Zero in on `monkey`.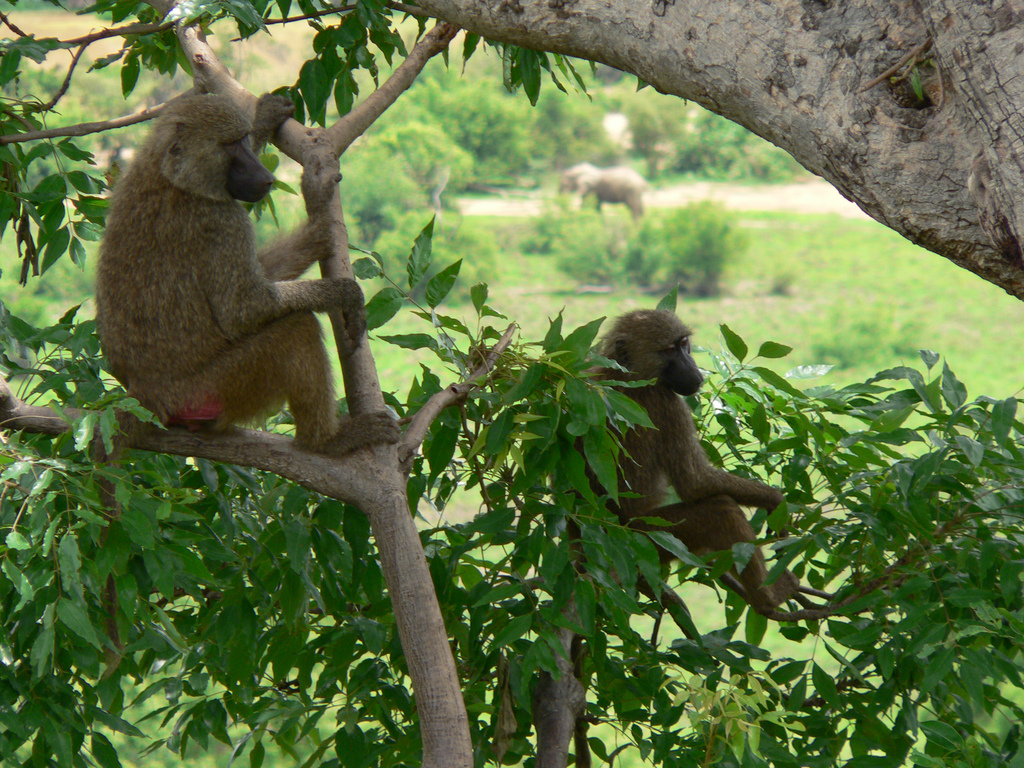
Zeroed in: pyautogui.locateOnScreen(93, 43, 367, 513).
